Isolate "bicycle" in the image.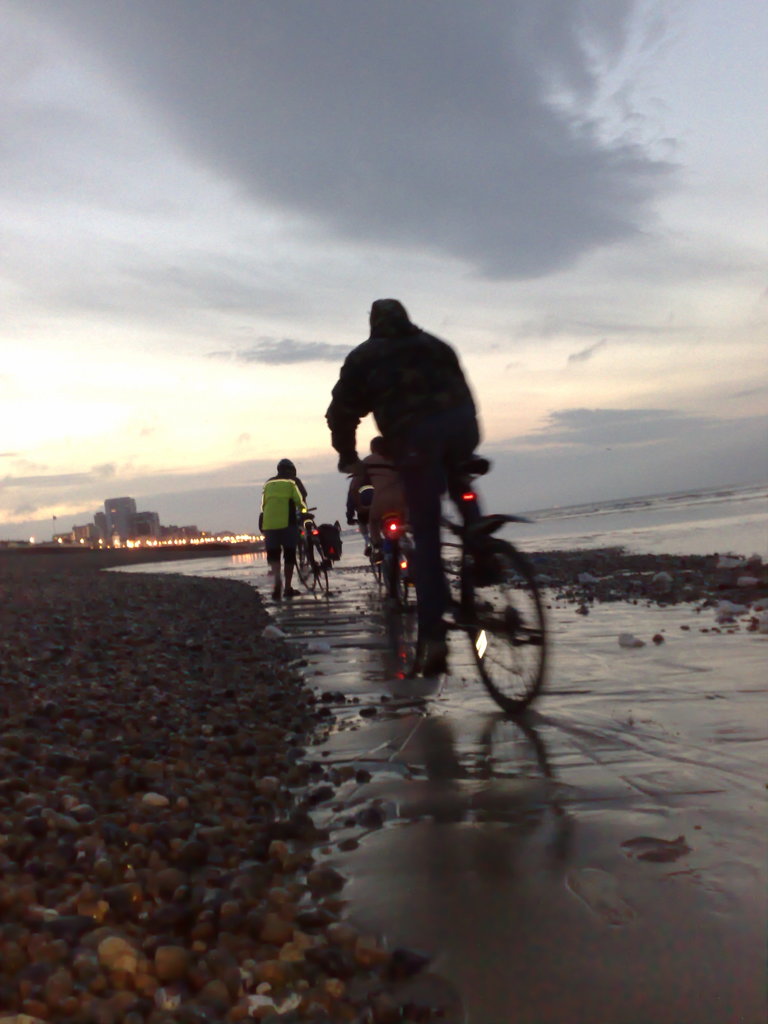
Isolated region: locate(348, 515, 410, 597).
